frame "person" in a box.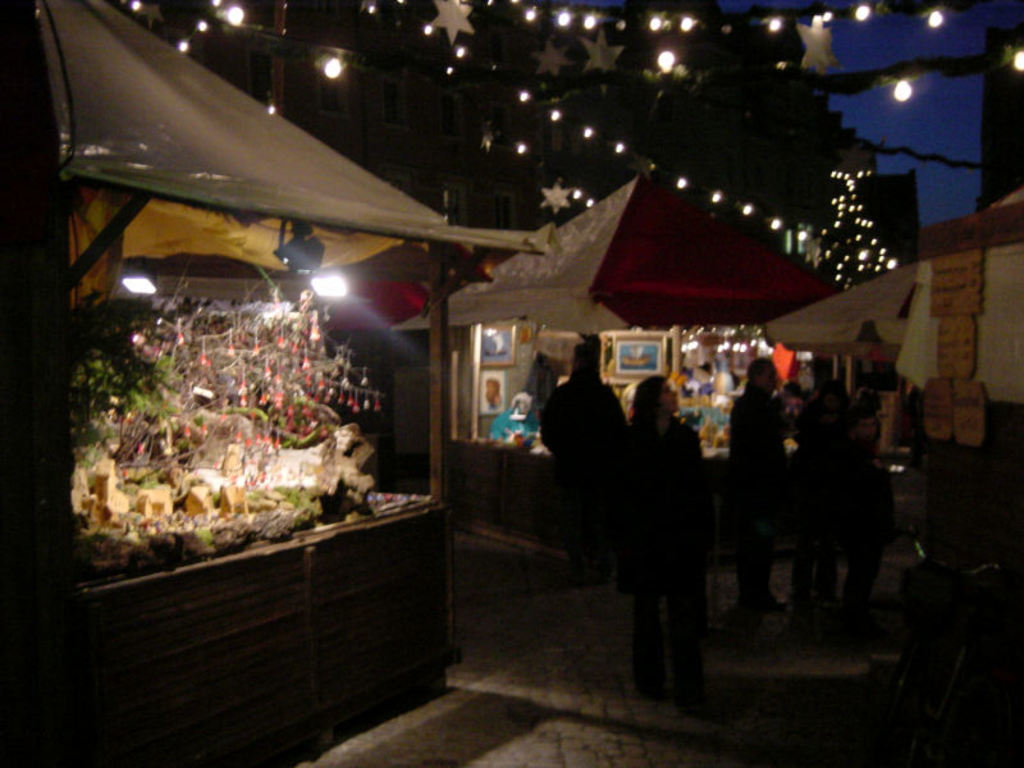
(left=822, top=406, right=886, bottom=631).
